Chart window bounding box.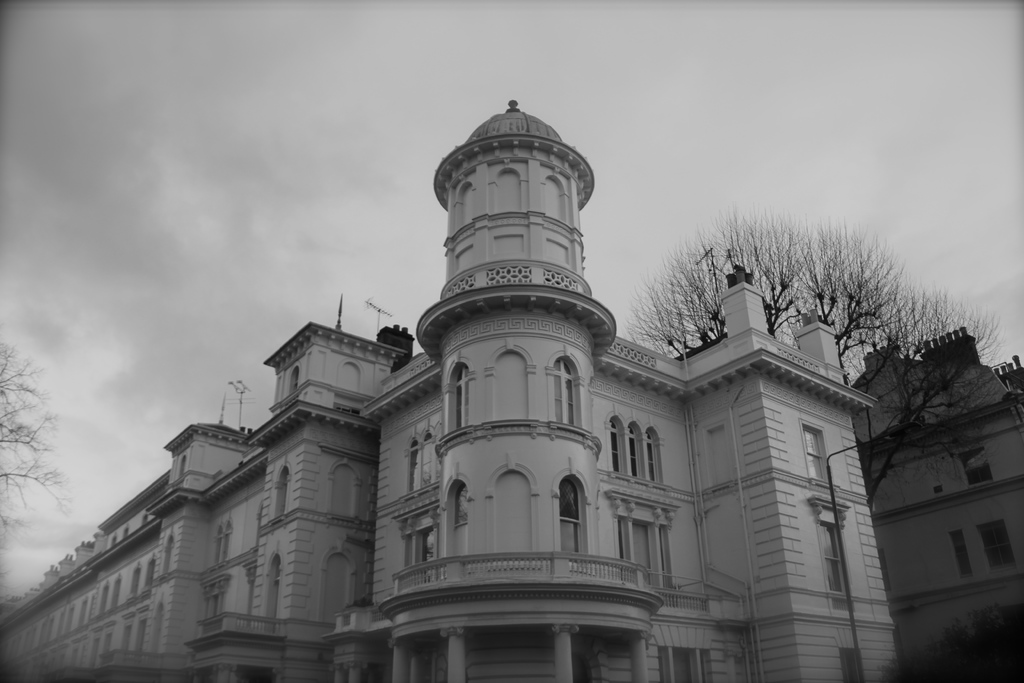
Charted: {"left": 420, "top": 436, "right": 435, "bottom": 482}.
